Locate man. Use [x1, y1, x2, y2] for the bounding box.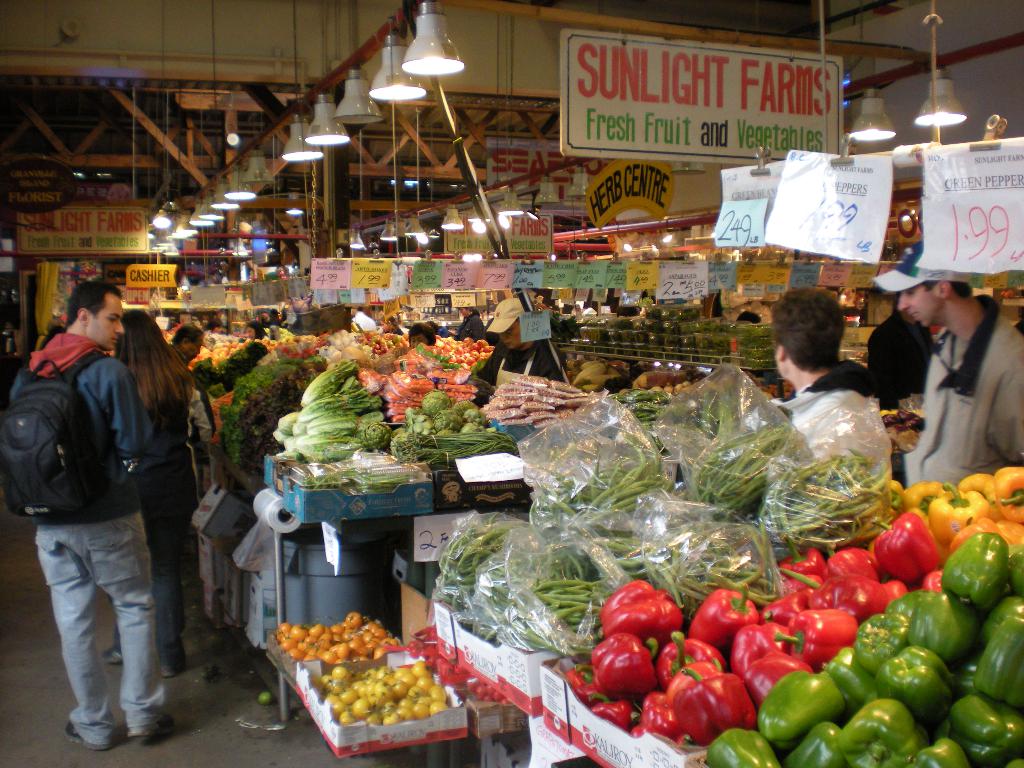
[10, 278, 168, 750].
